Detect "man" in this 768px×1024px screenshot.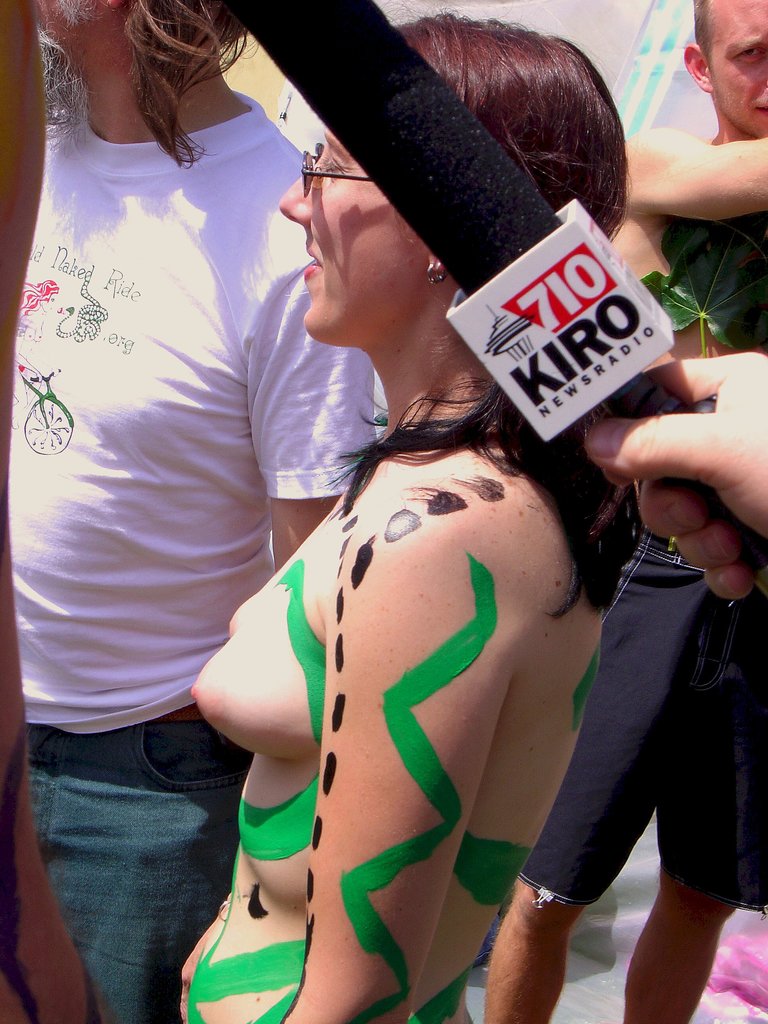
Detection: <bbox>481, 0, 767, 1023</bbox>.
